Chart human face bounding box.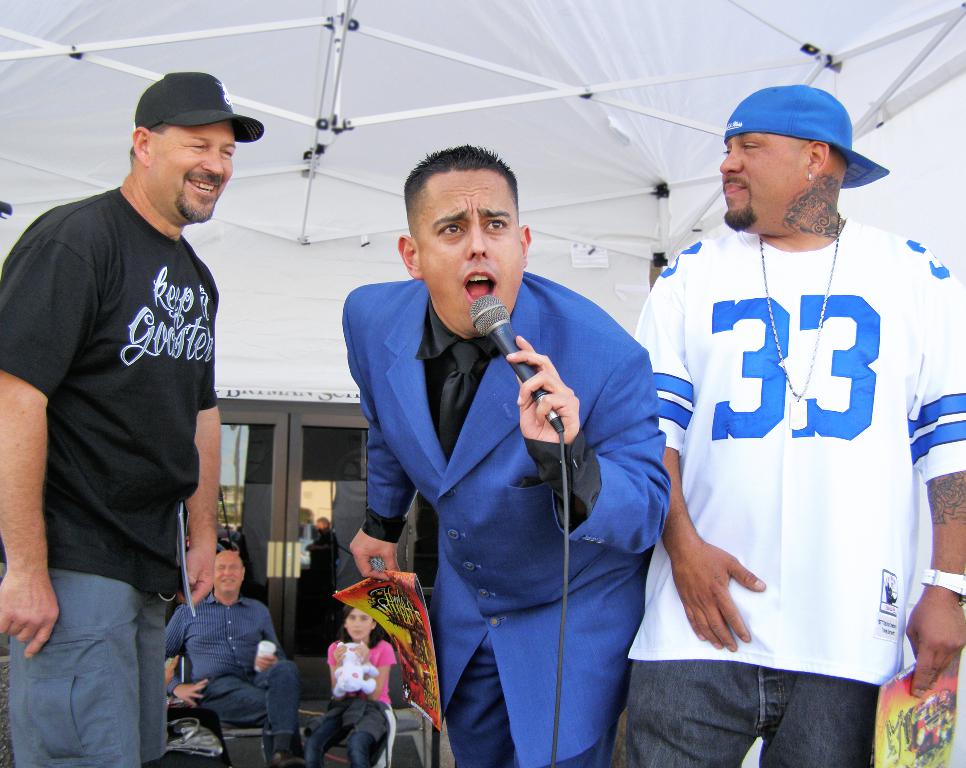
Charted: <region>345, 610, 376, 639</region>.
